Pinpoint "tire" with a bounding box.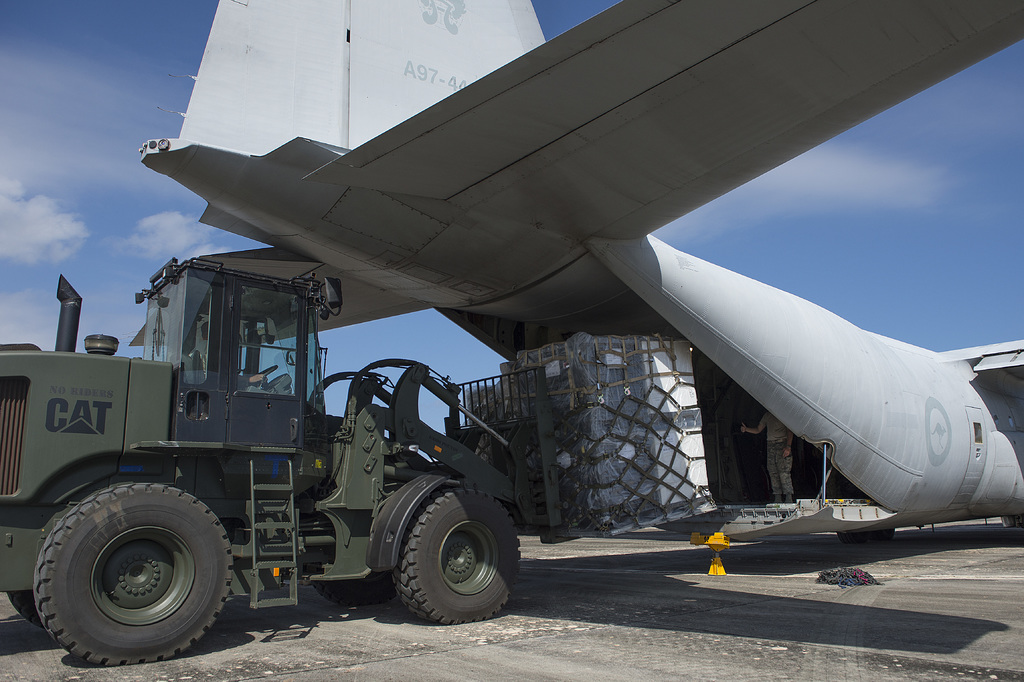
<region>316, 572, 391, 609</region>.
